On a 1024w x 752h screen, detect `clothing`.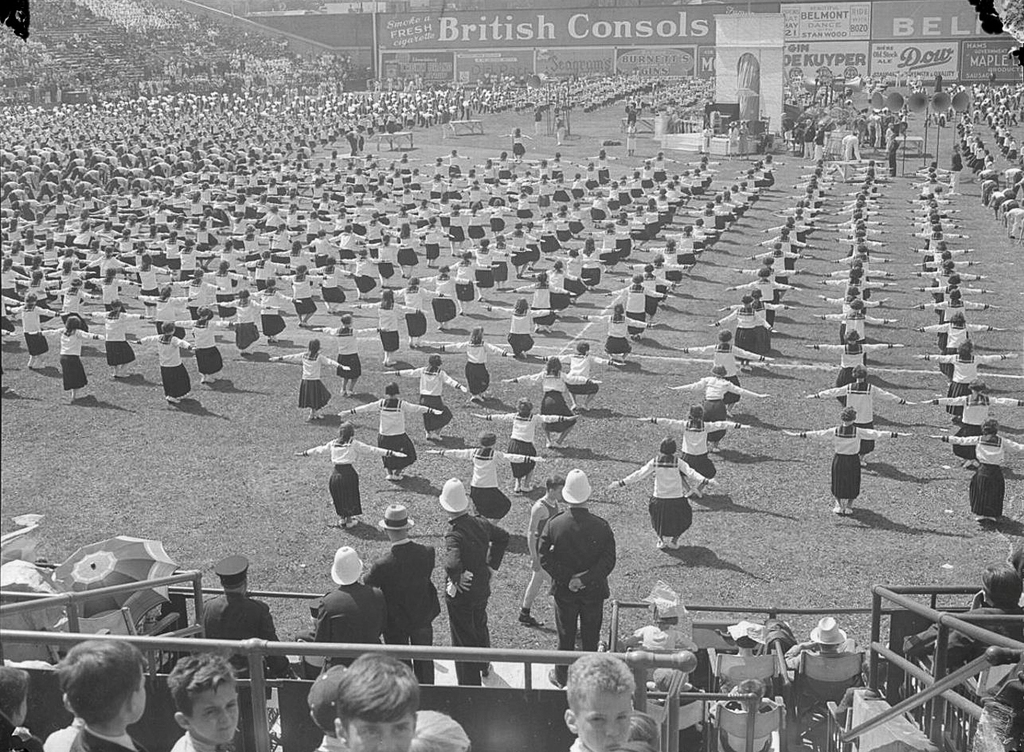
rect(450, 527, 506, 689).
